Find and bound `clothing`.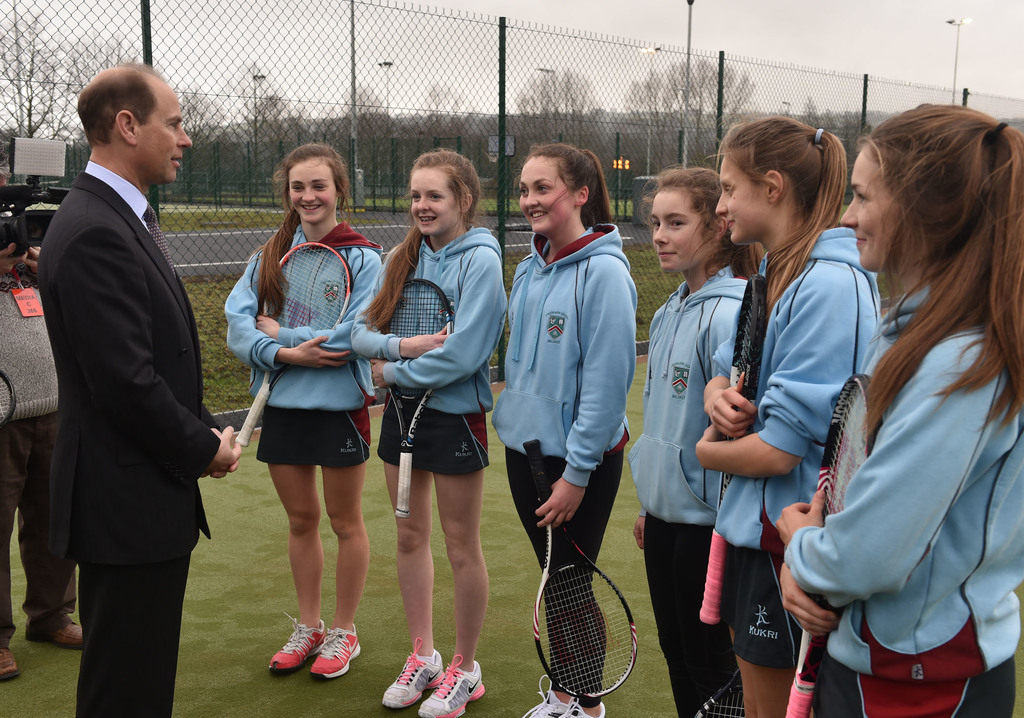
Bound: [226,223,378,469].
